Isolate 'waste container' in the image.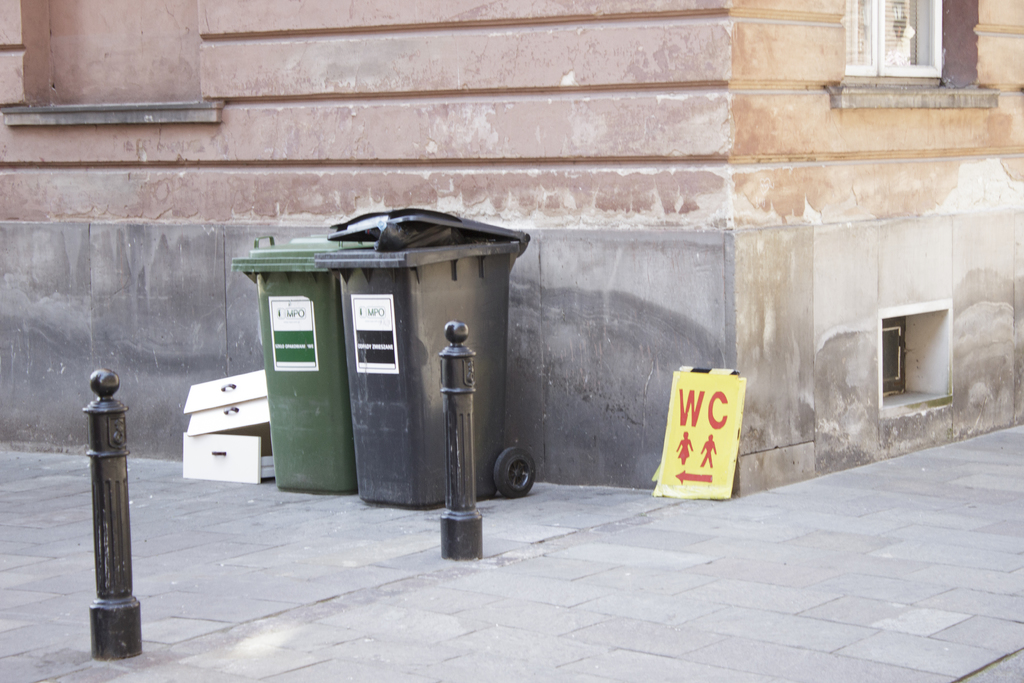
Isolated region: (x1=230, y1=235, x2=382, y2=491).
